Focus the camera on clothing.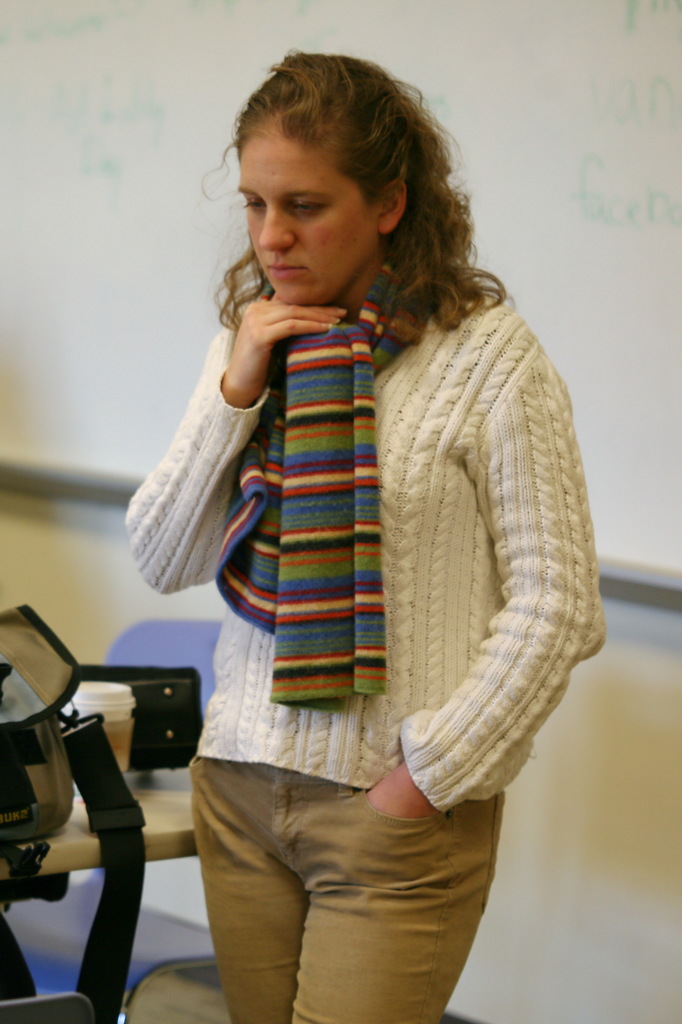
Focus region: bbox=(119, 179, 603, 960).
